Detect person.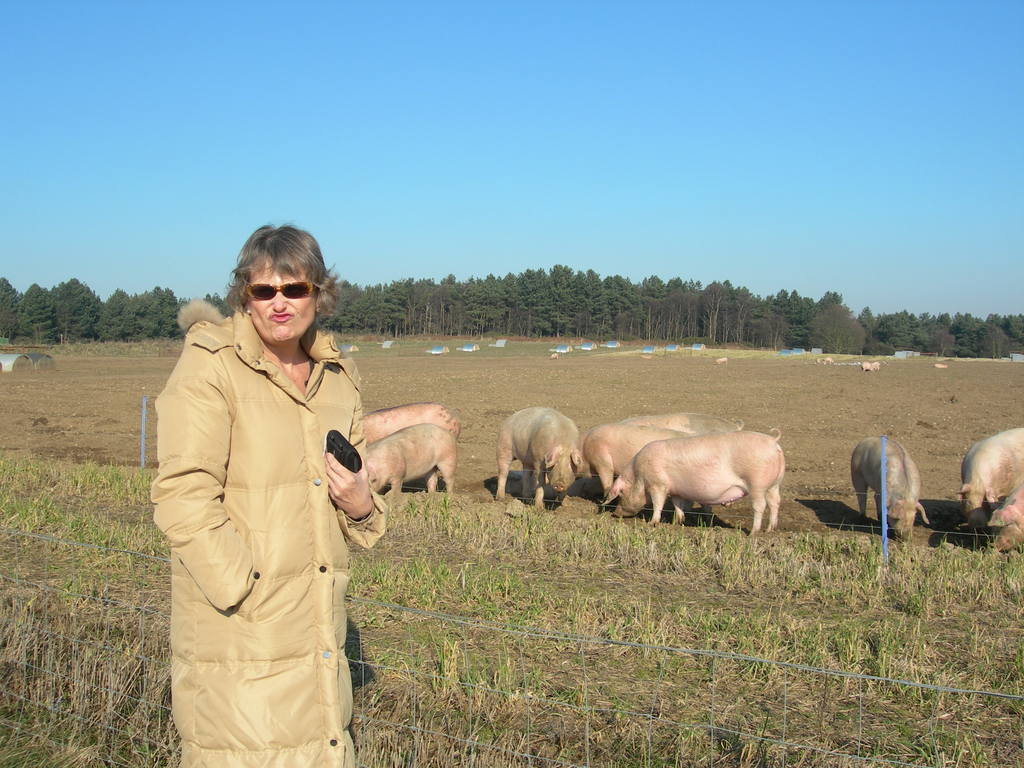
Detected at <region>148, 221, 387, 767</region>.
